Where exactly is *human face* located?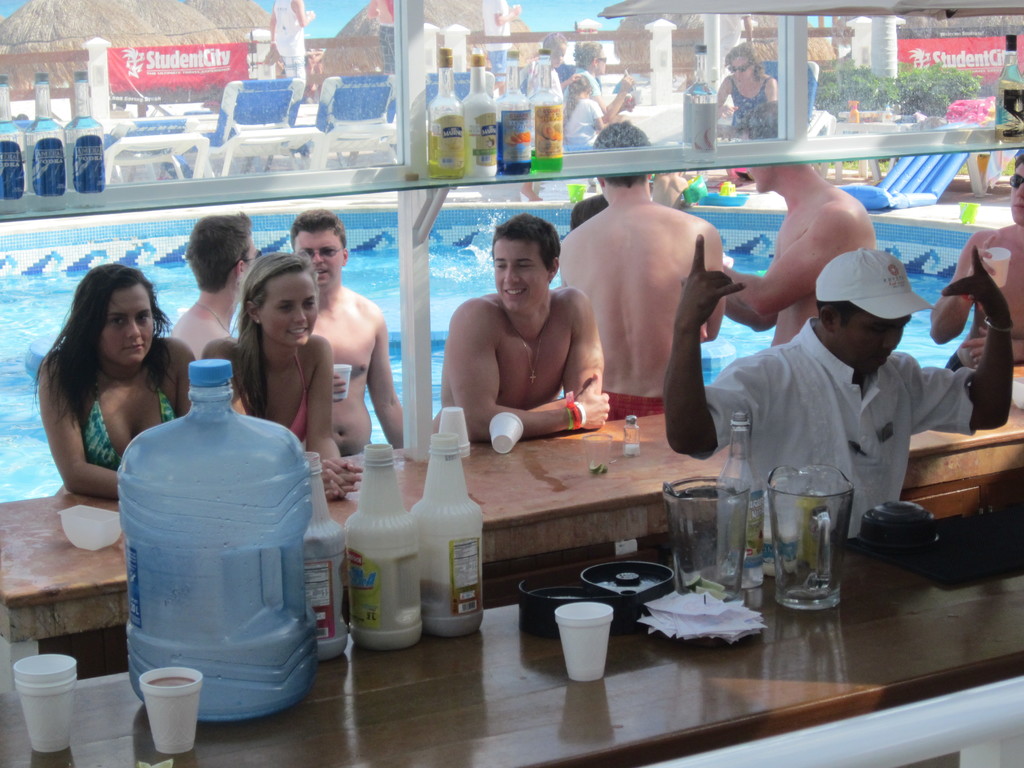
Its bounding box is bbox=[248, 236, 257, 264].
